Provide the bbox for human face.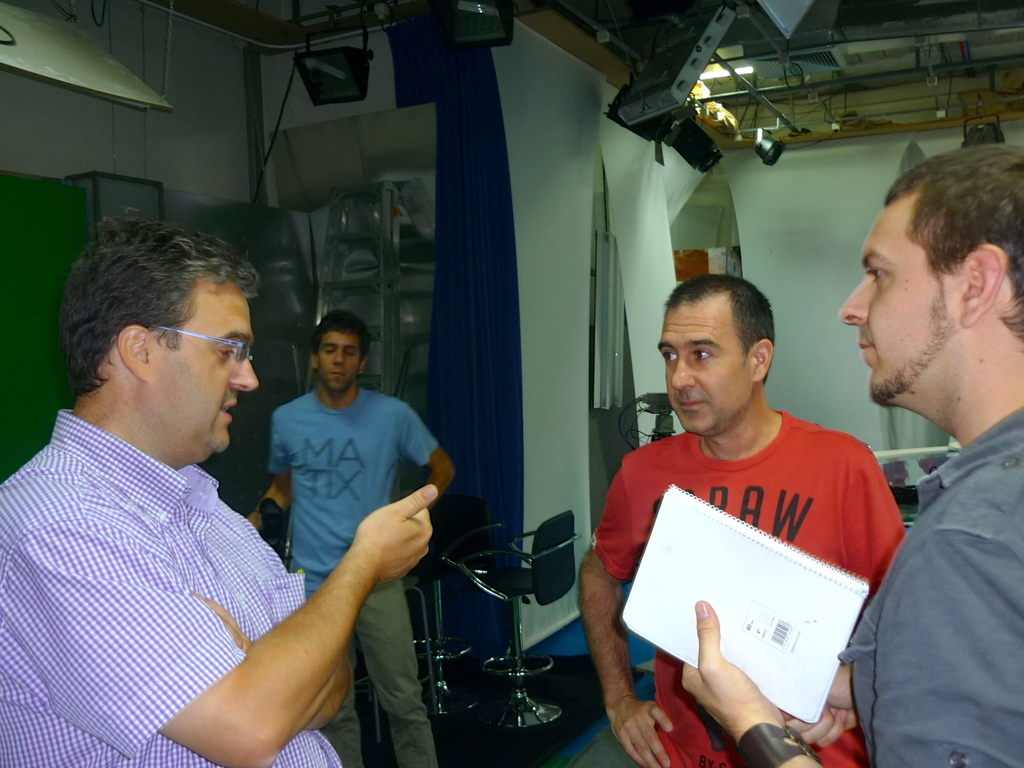
bbox=(318, 330, 362, 395).
